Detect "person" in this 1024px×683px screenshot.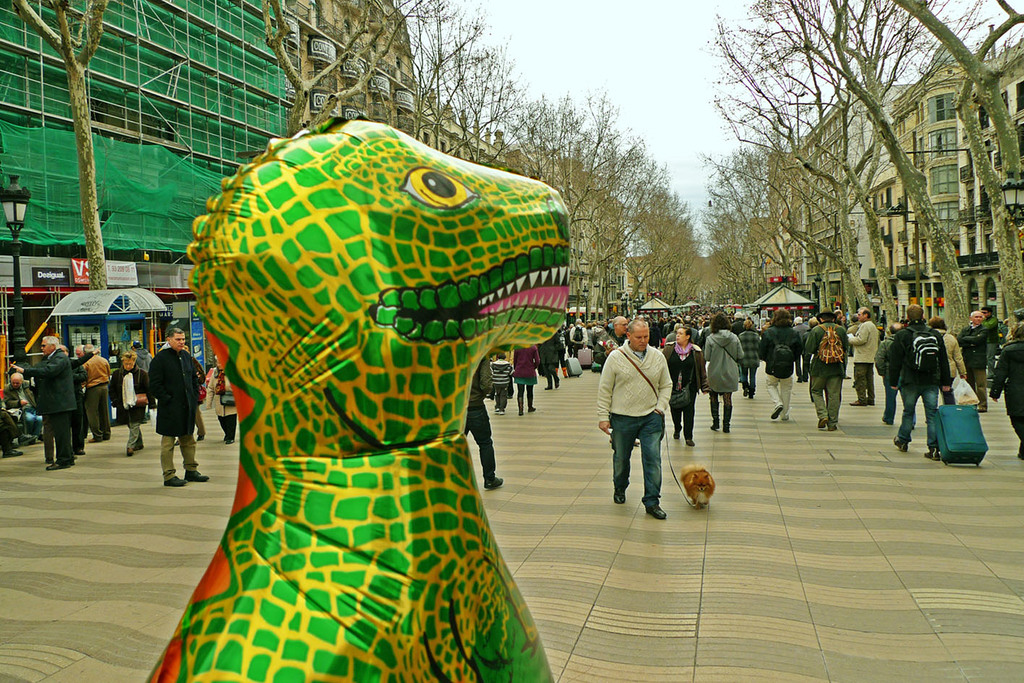
Detection: box=[604, 307, 679, 520].
